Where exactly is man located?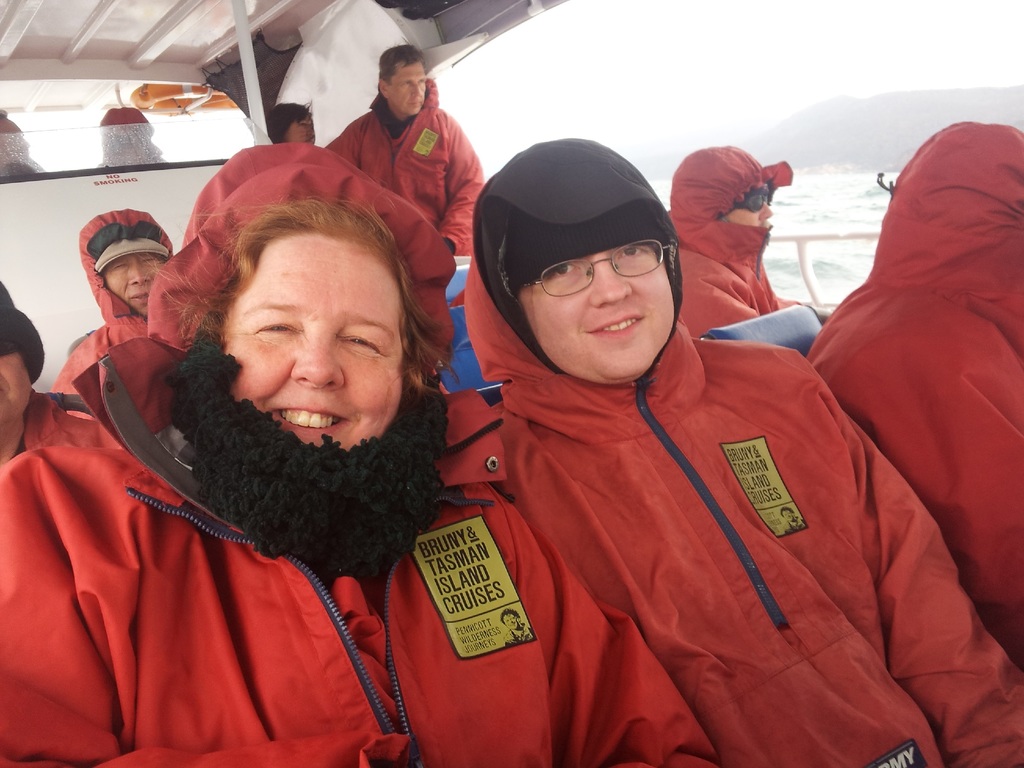
Its bounding box is {"left": 0, "top": 108, "right": 47, "bottom": 179}.
